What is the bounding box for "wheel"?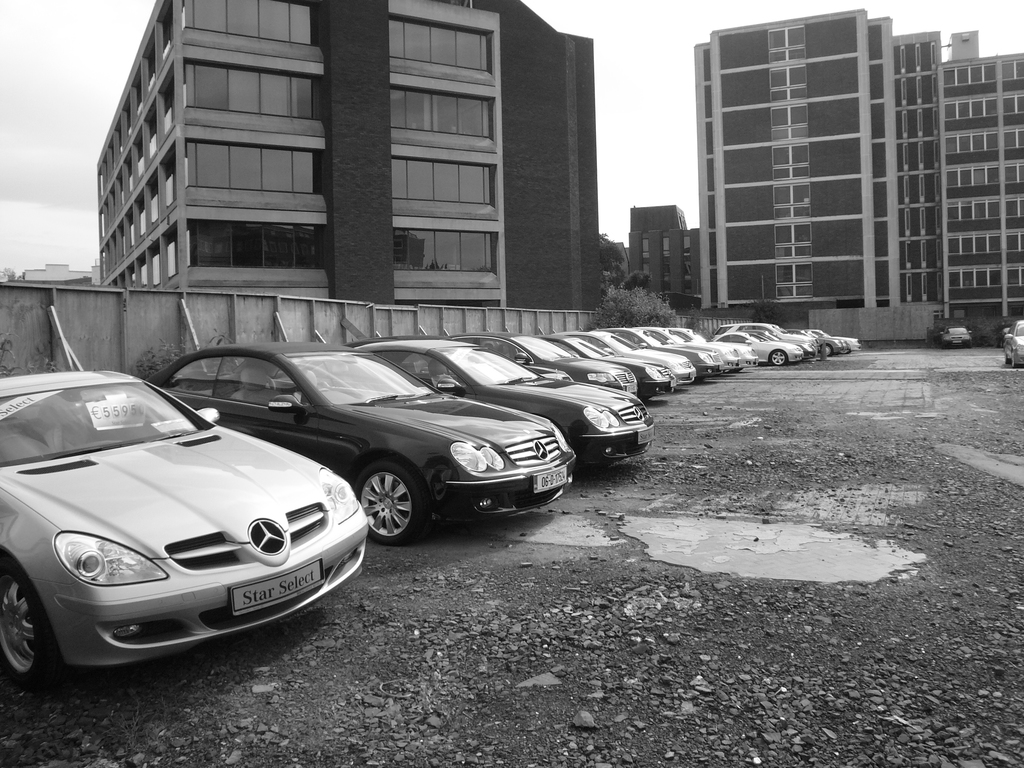
{"left": 771, "top": 351, "right": 788, "bottom": 364}.
